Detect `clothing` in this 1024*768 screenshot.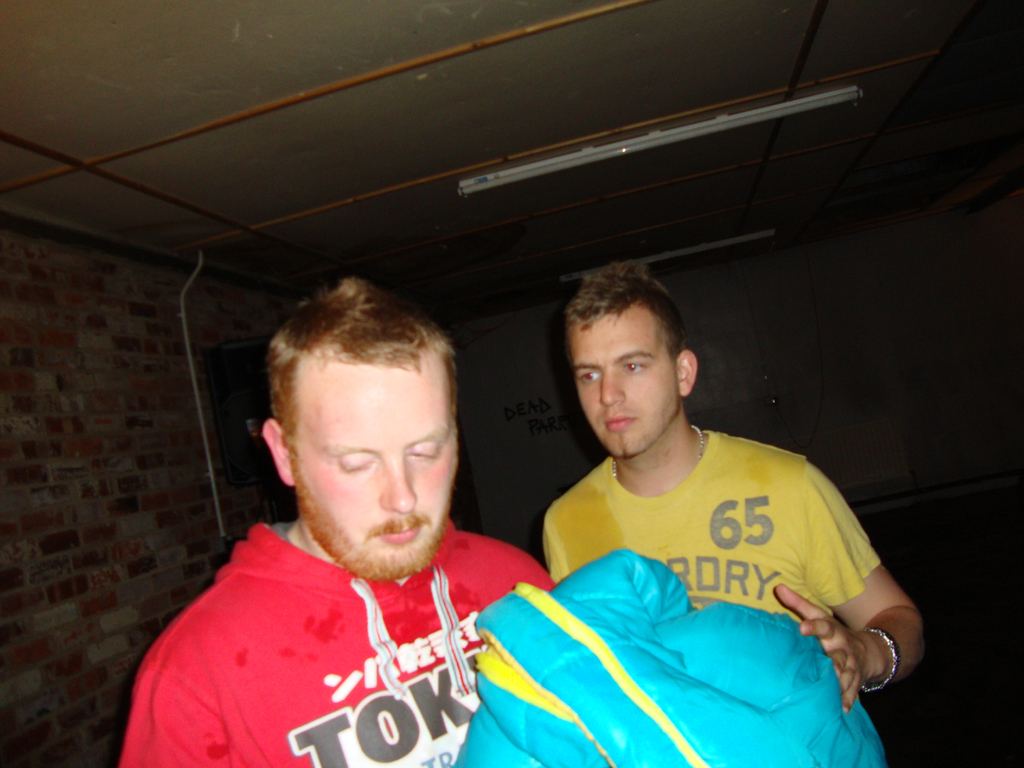
Detection: (546,421,876,616).
